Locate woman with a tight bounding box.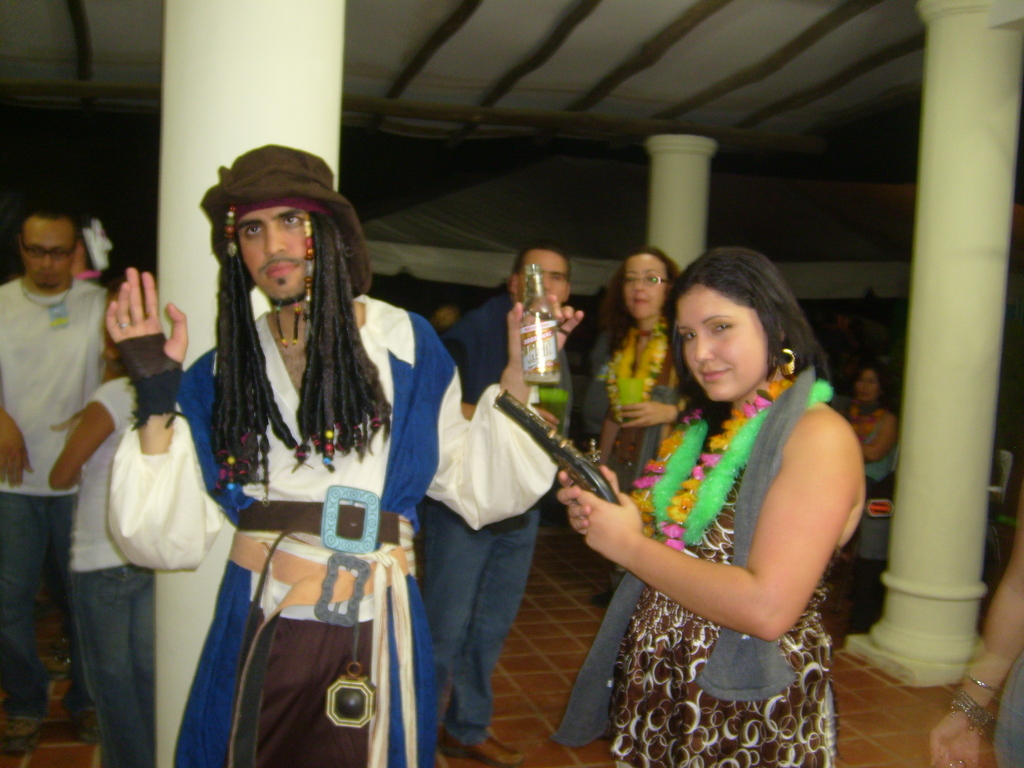
select_region(829, 361, 895, 495).
